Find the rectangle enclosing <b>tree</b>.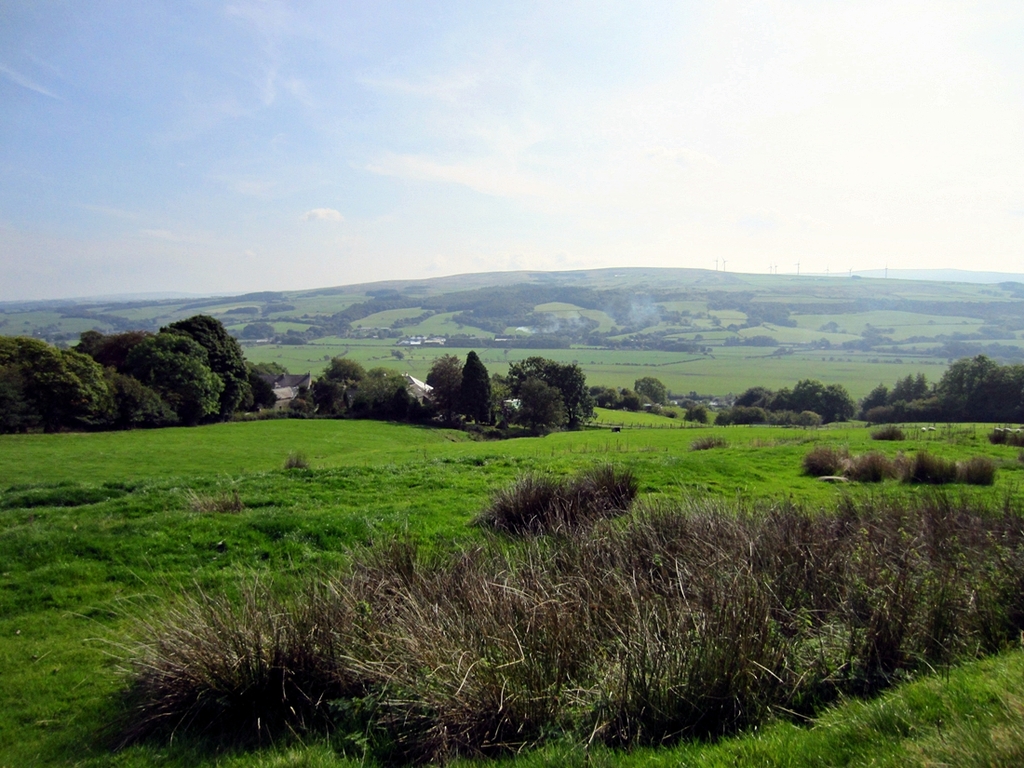
411, 345, 499, 427.
